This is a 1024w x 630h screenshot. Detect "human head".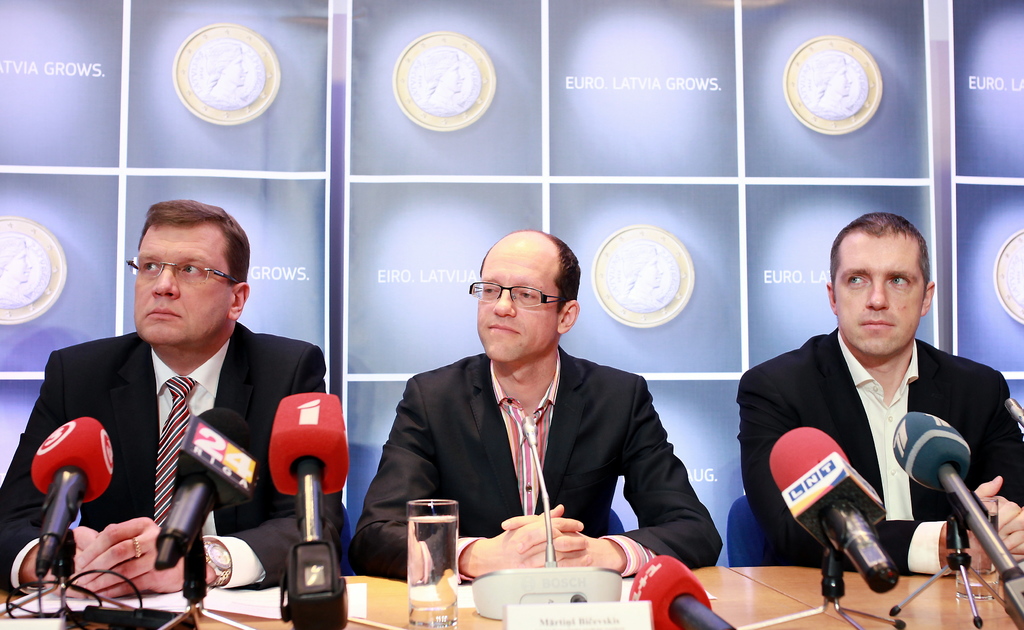
bbox(0, 232, 34, 287).
